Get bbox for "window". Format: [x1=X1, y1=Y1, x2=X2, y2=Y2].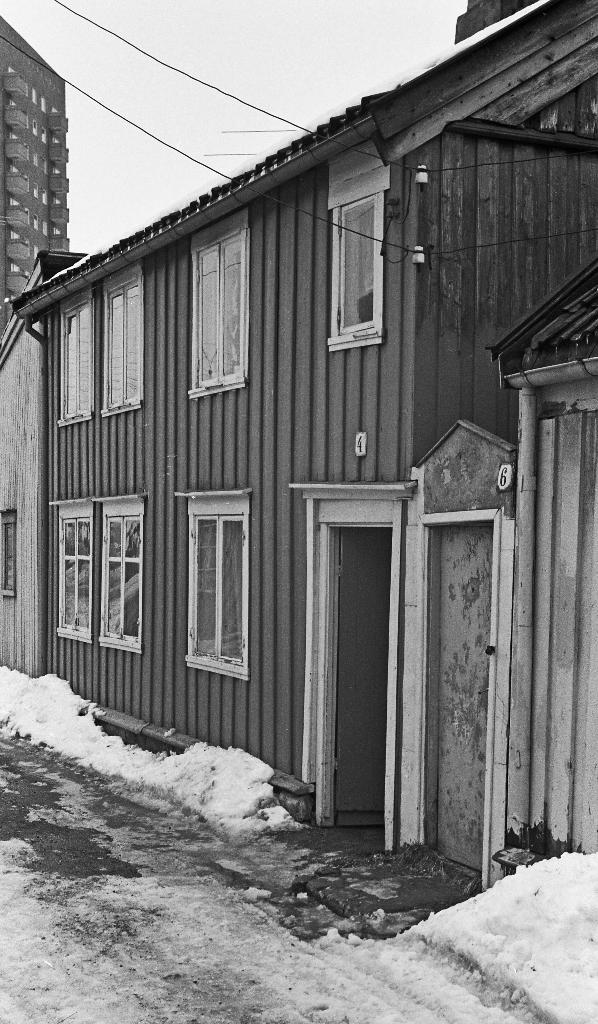
[x1=31, y1=84, x2=38, y2=104].
